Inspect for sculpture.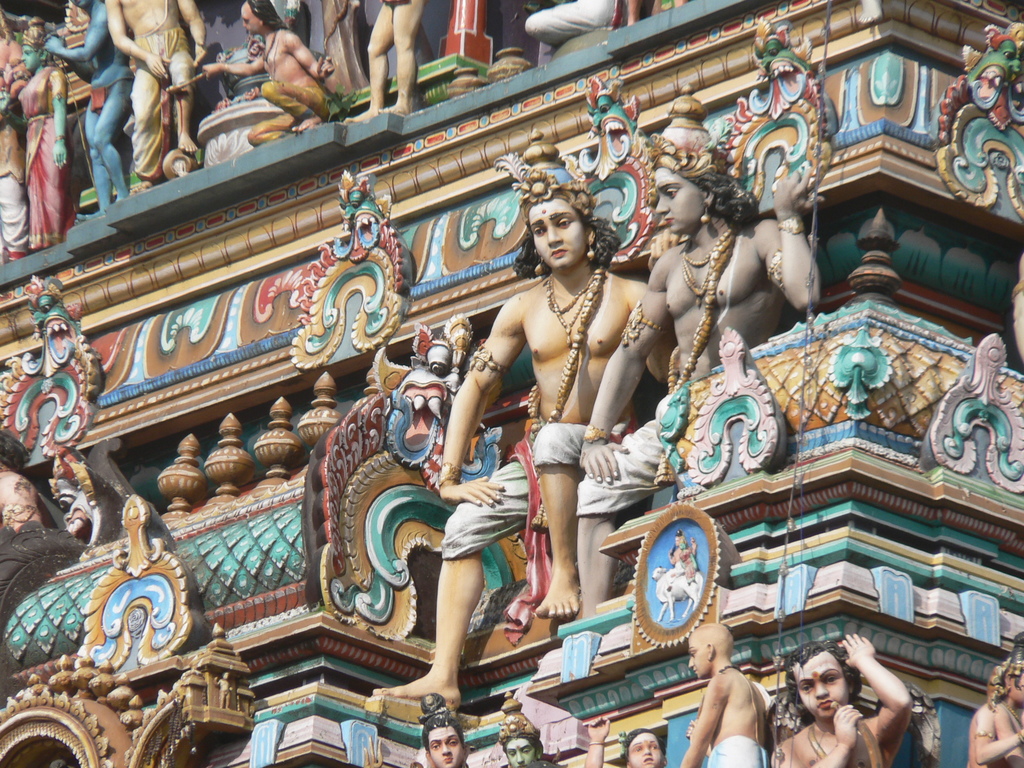
Inspection: box(204, 0, 334, 135).
